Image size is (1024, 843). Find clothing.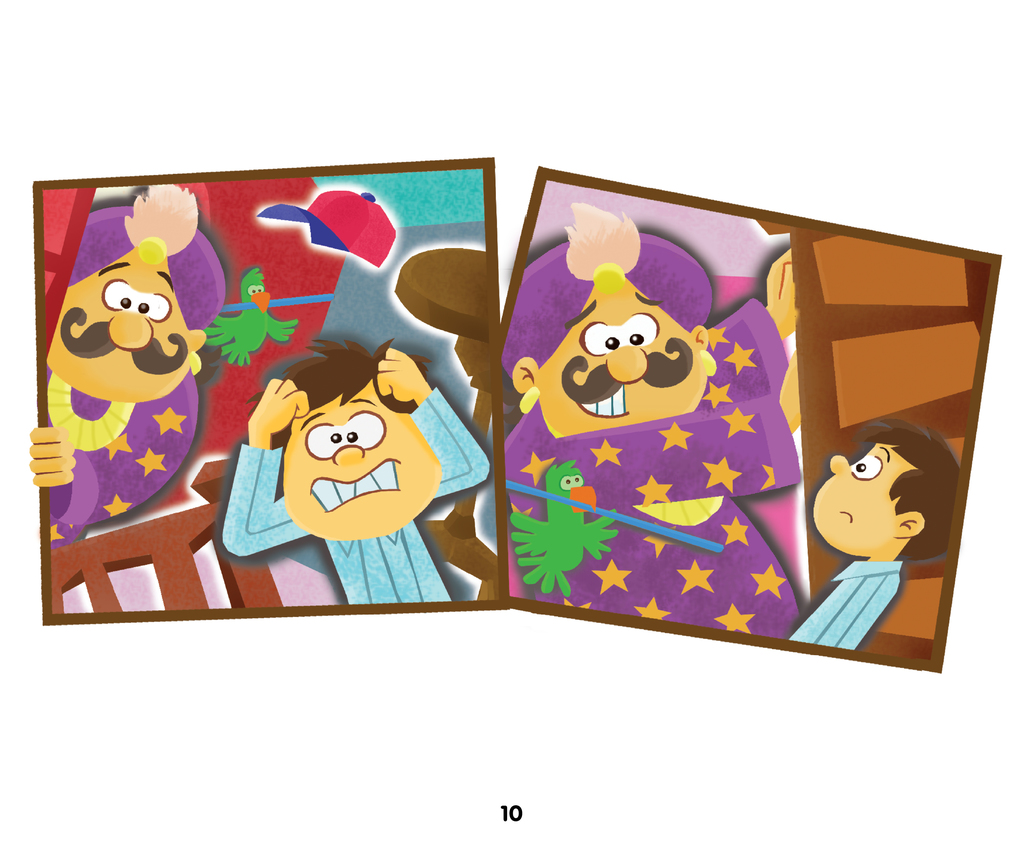
[left=222, top=384, right=499, bottom=604].
